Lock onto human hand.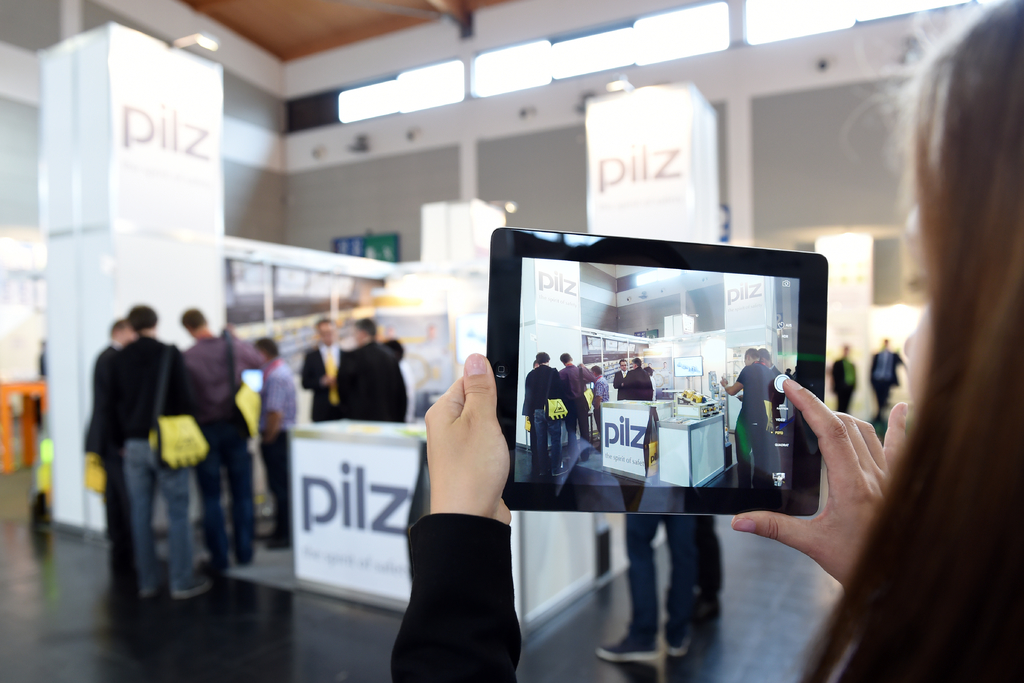
Locked: detection(730, 377, 911, 593).
